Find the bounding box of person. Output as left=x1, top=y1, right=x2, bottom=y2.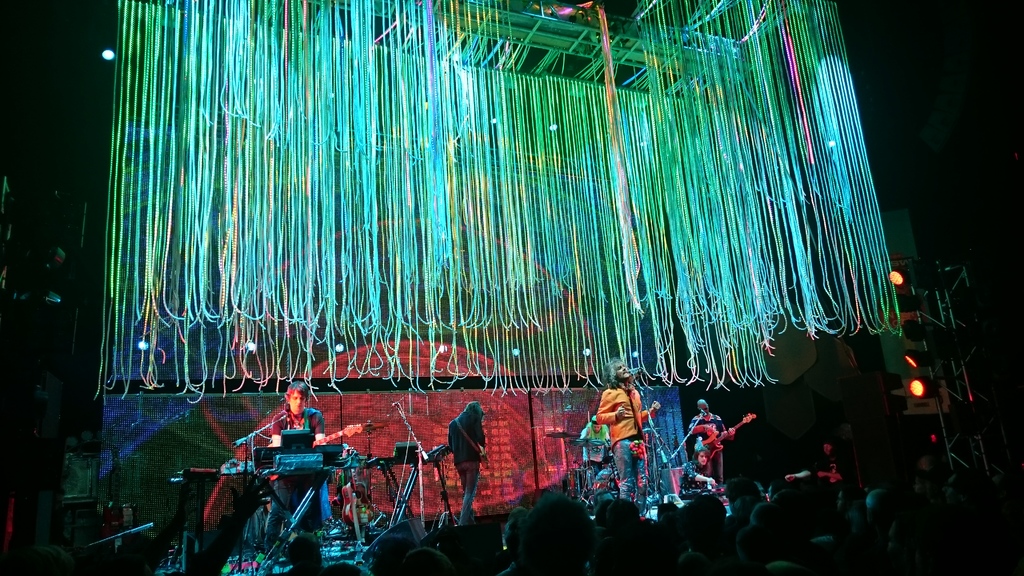
left=782, top=435, right=847, bottom=493.
